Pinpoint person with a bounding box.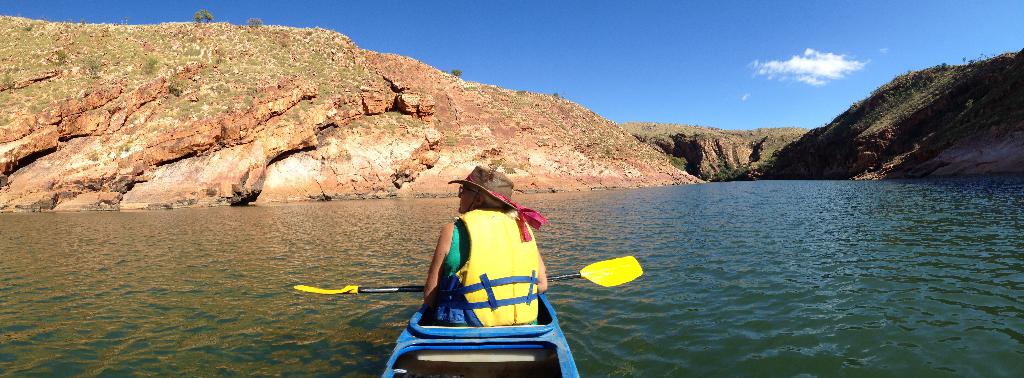
box=[429, 145, 554, 343].
